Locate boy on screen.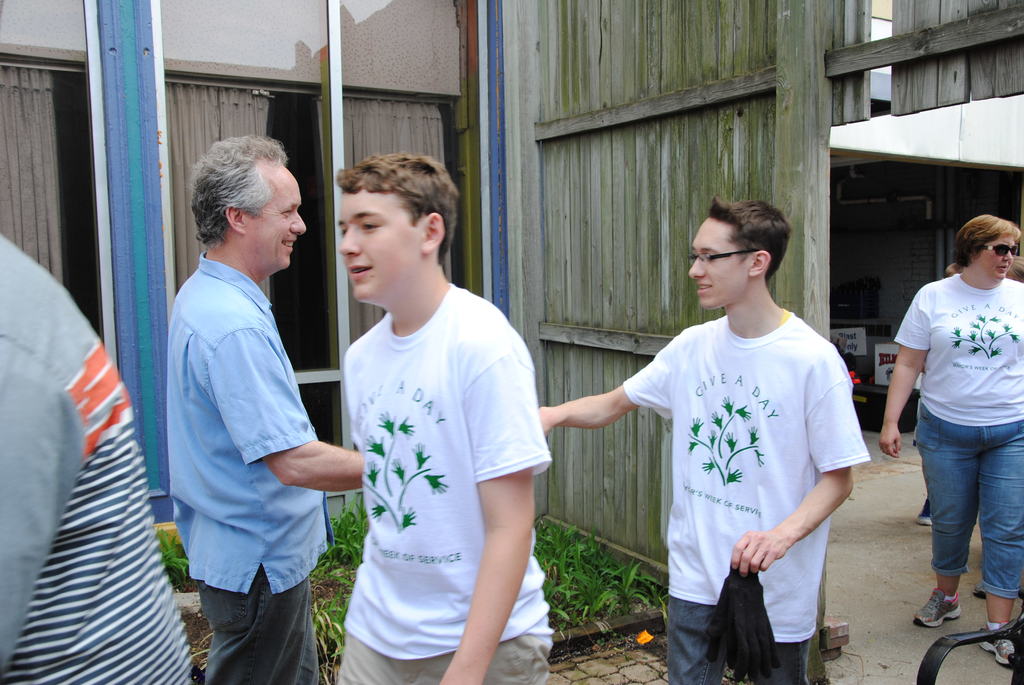
On screen at (332, 146, 551, 684).
